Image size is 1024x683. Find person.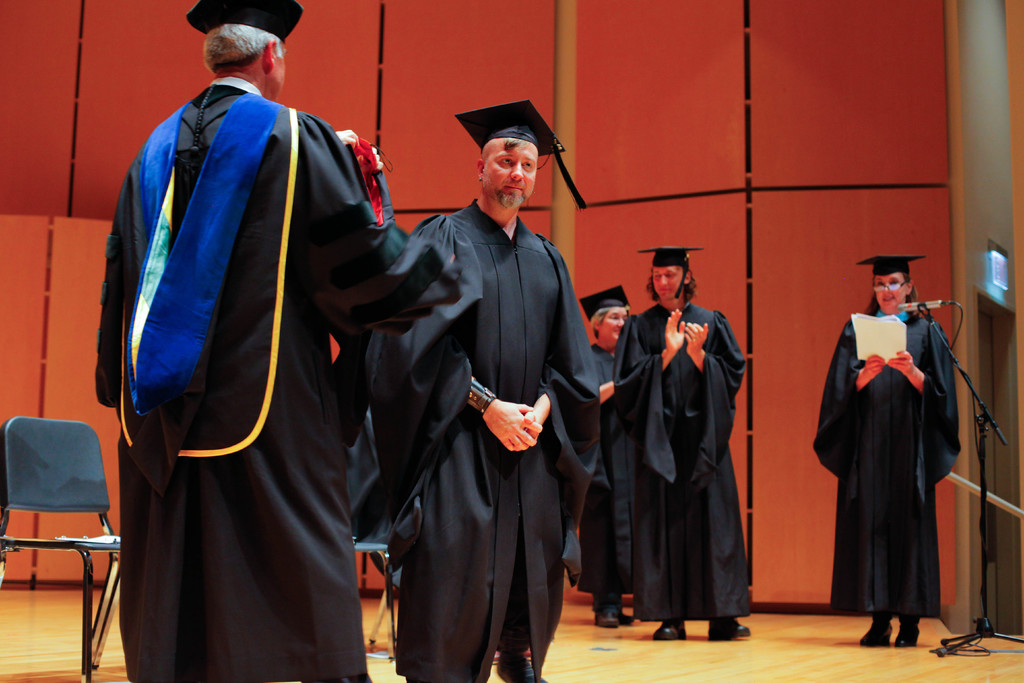
{"x1": 355, "y1": 99, "x2": 599, "y2": 682}.
